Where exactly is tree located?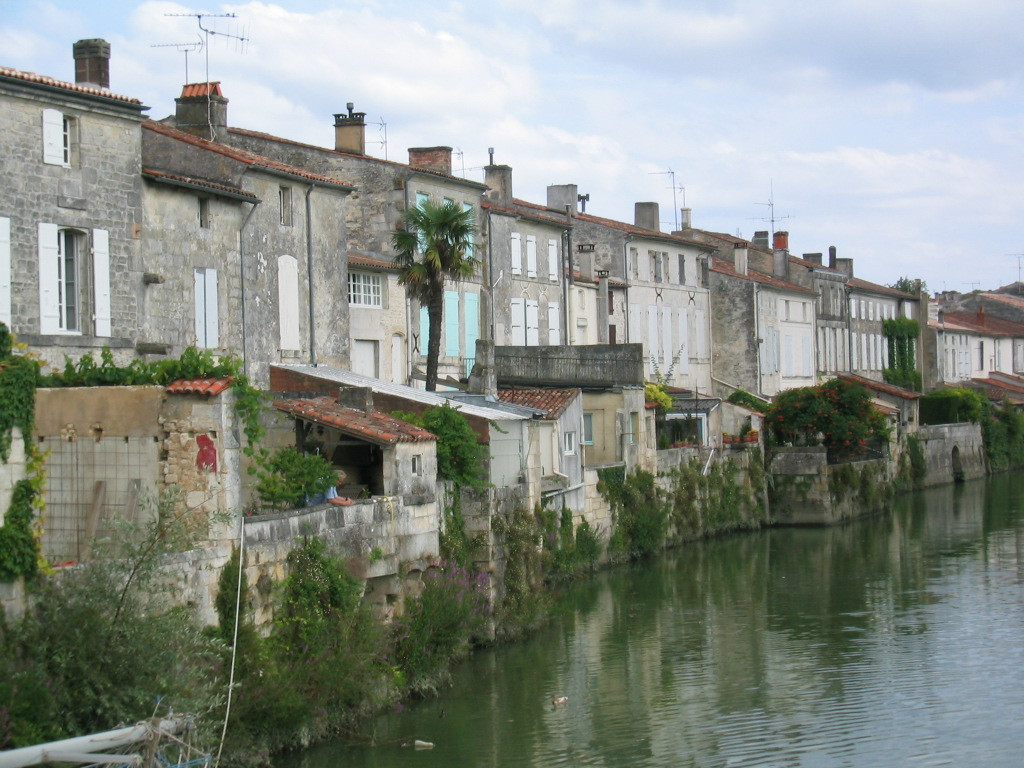
Its bounding box is <box>259,470,301,500</box>.
